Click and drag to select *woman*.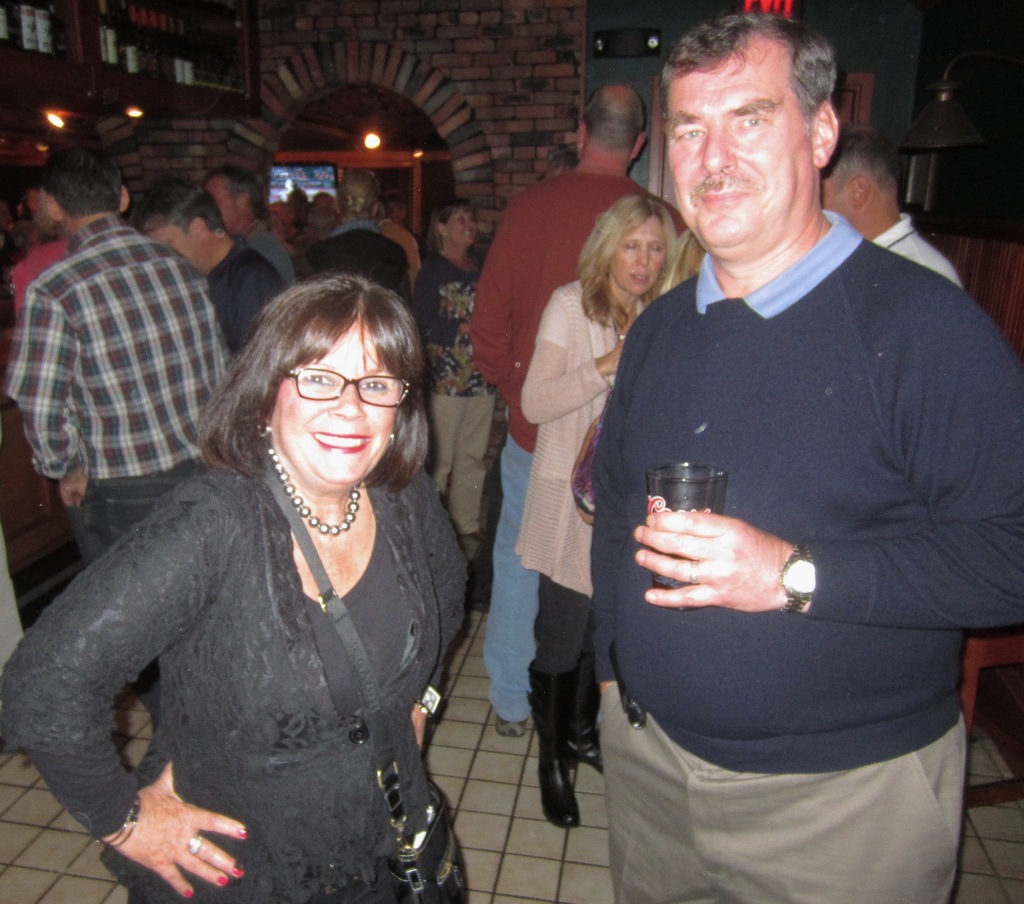
Selection: rect(22, 263, 492, 902).
